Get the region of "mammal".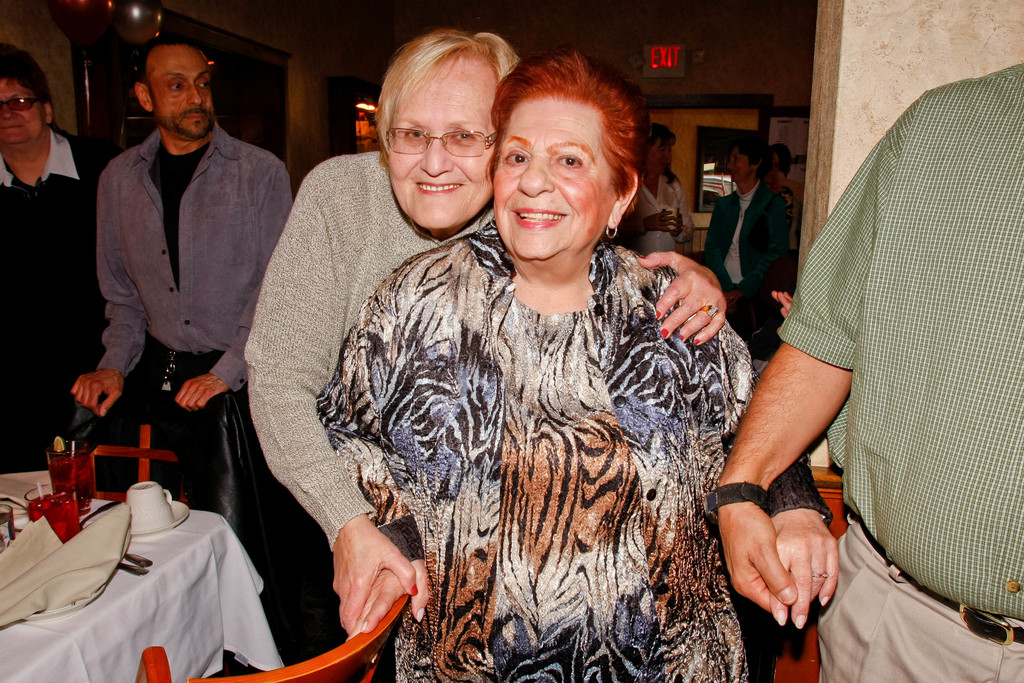
l=0, t=38, r=111, b=475.
